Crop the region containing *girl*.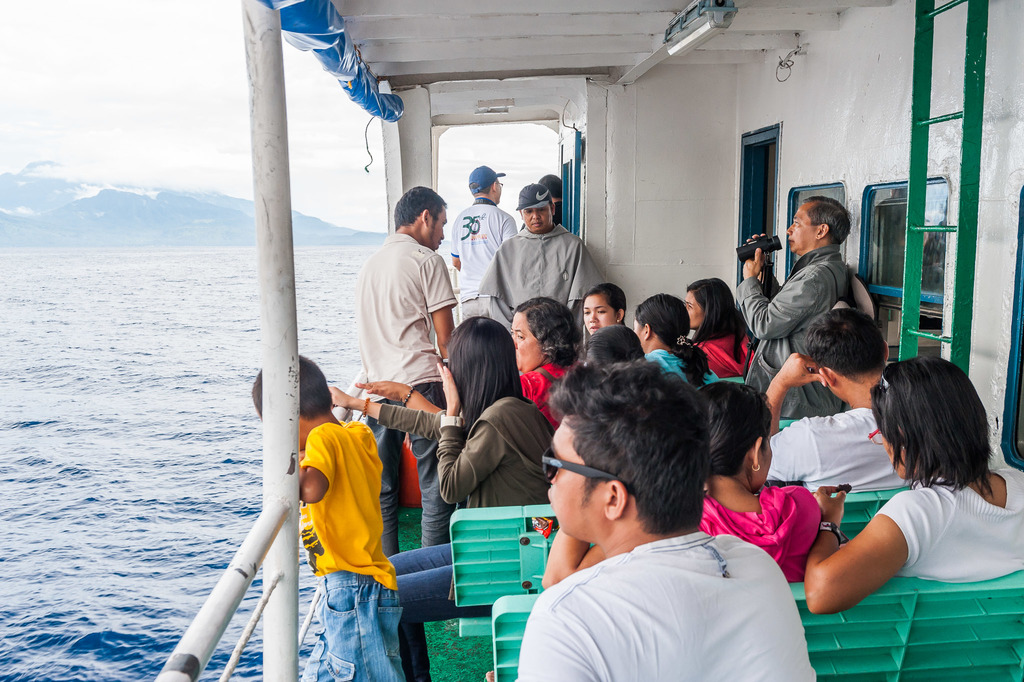
Crop region: 804,362,1023,583.
